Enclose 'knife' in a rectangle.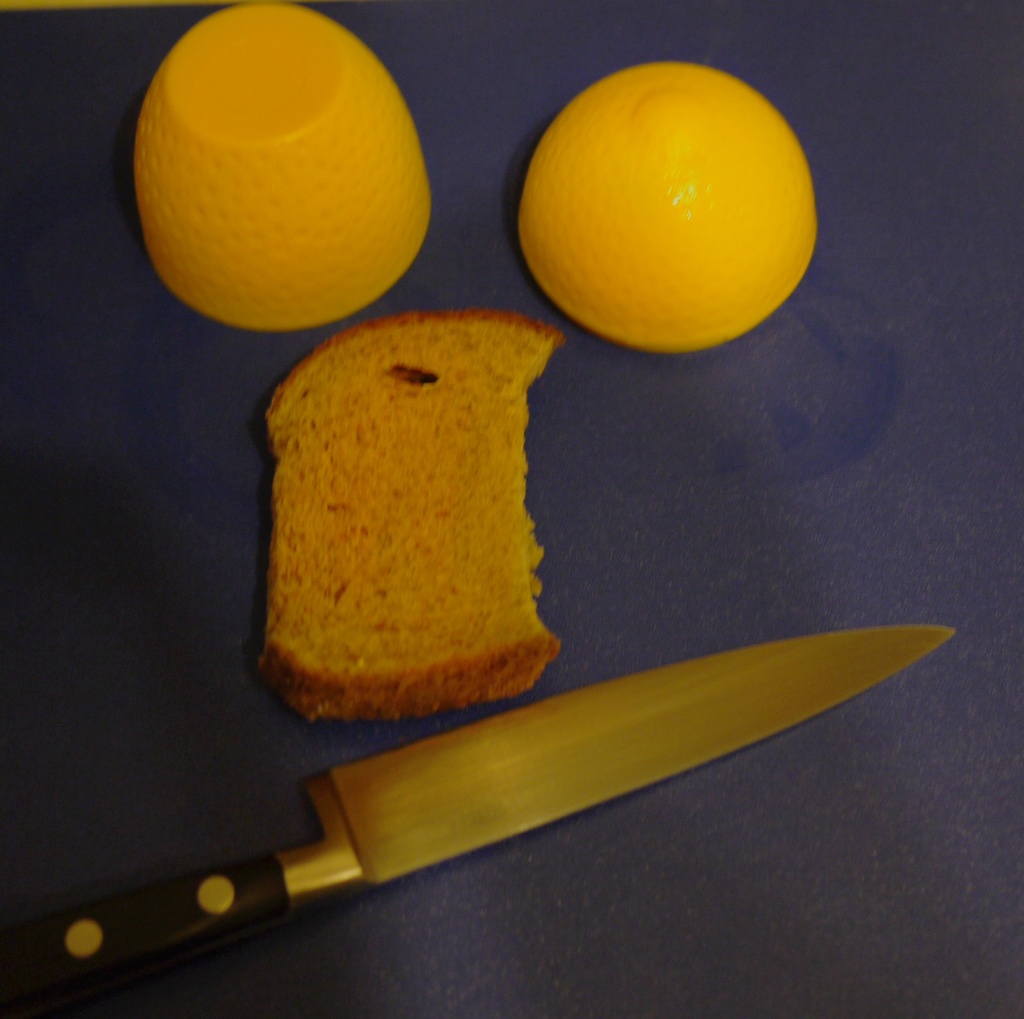
left=10, top=624, right=957, bottom=1018.
